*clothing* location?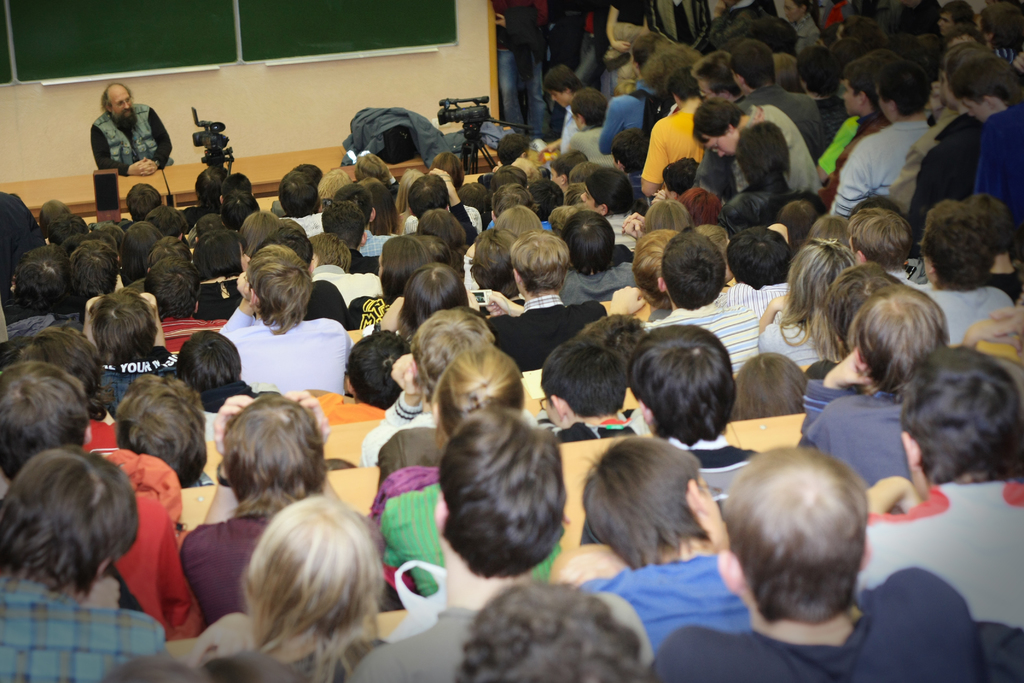
region(718, 0, 760, 17)
